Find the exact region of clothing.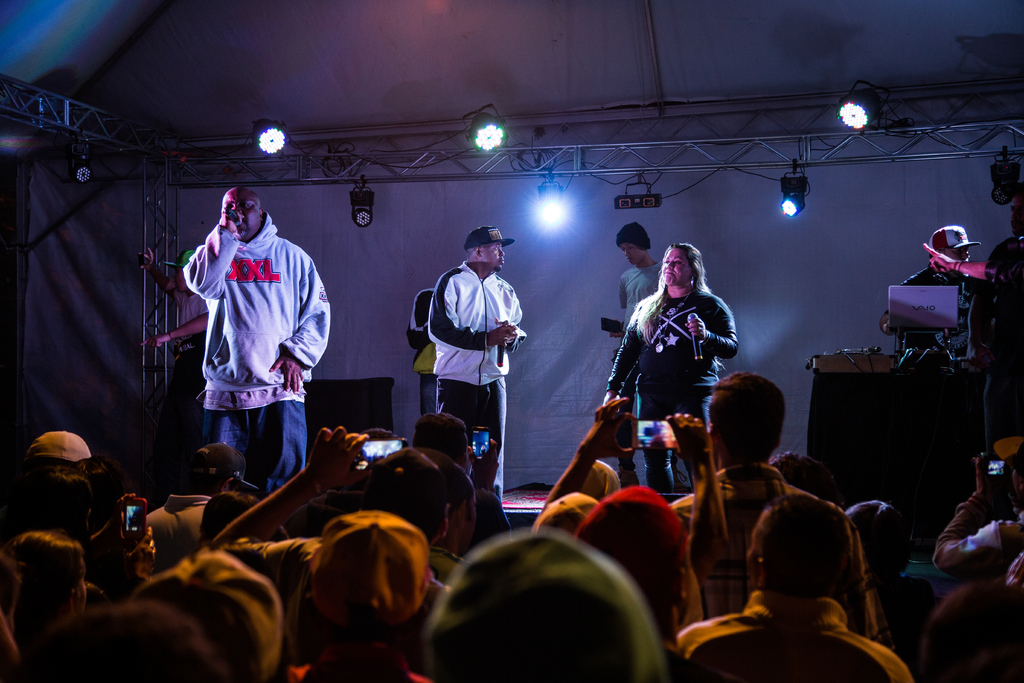
Exact region: box(619, 268, 657, 347).
